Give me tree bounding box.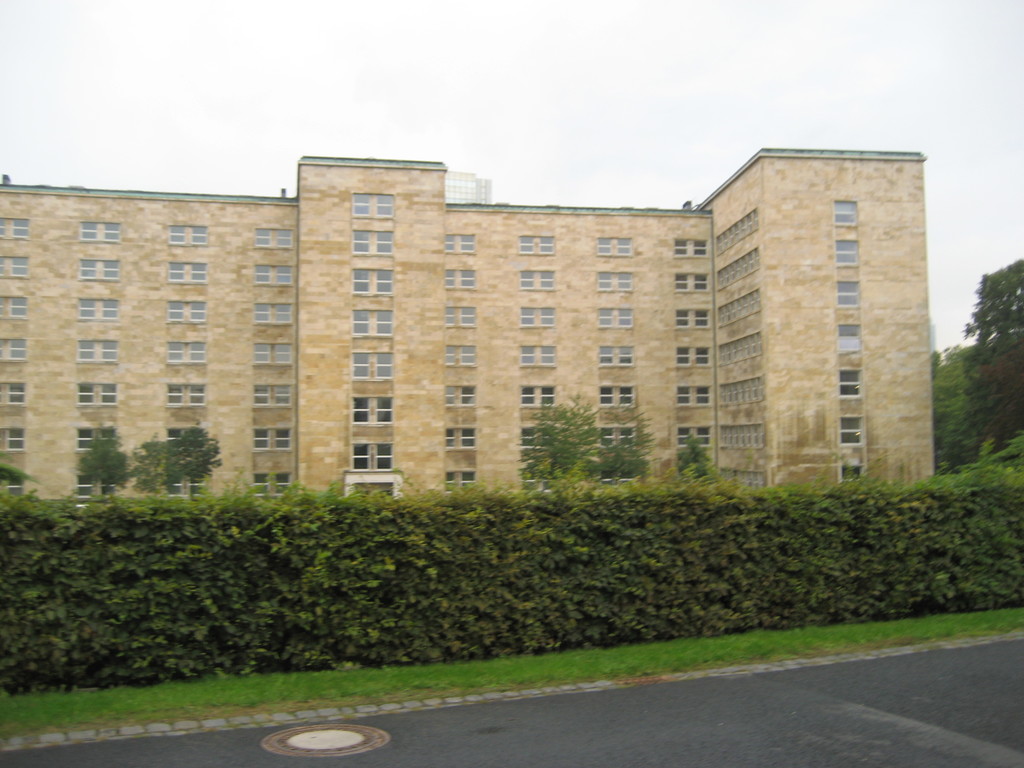
(x1=520, y1=388, x2=713, y2=494).
